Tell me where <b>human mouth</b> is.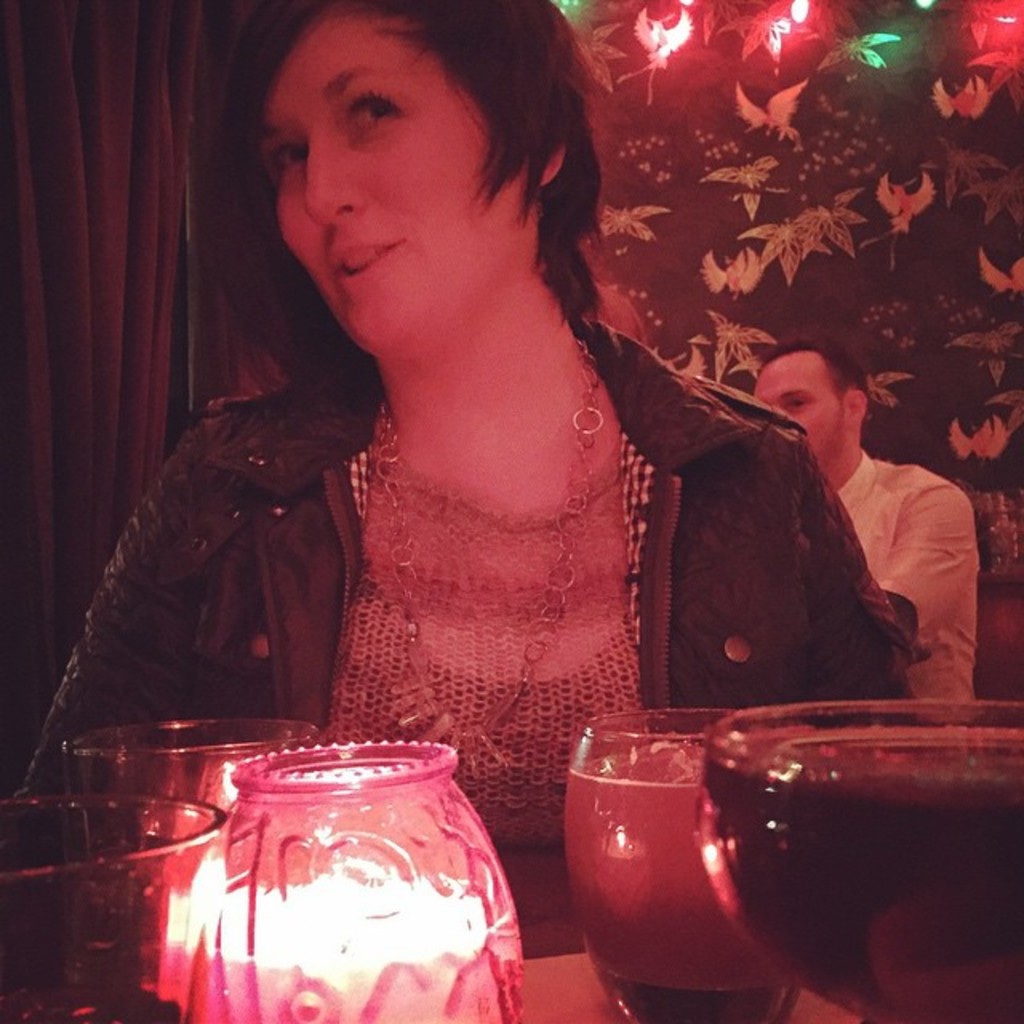
<b>human mouth</b> is at {"x1": 330, "y1": 242, "x2": 400, "y2": 290}.
